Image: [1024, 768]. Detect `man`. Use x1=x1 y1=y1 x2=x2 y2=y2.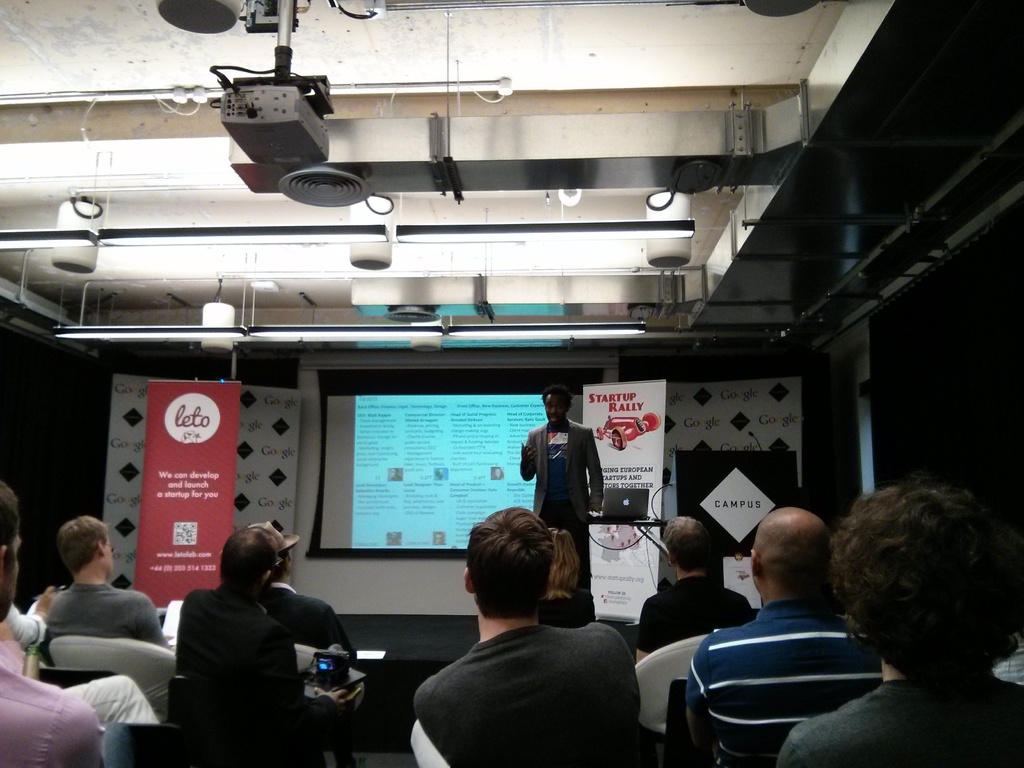
x1=0 y1=481 x2=106 y2=767.
